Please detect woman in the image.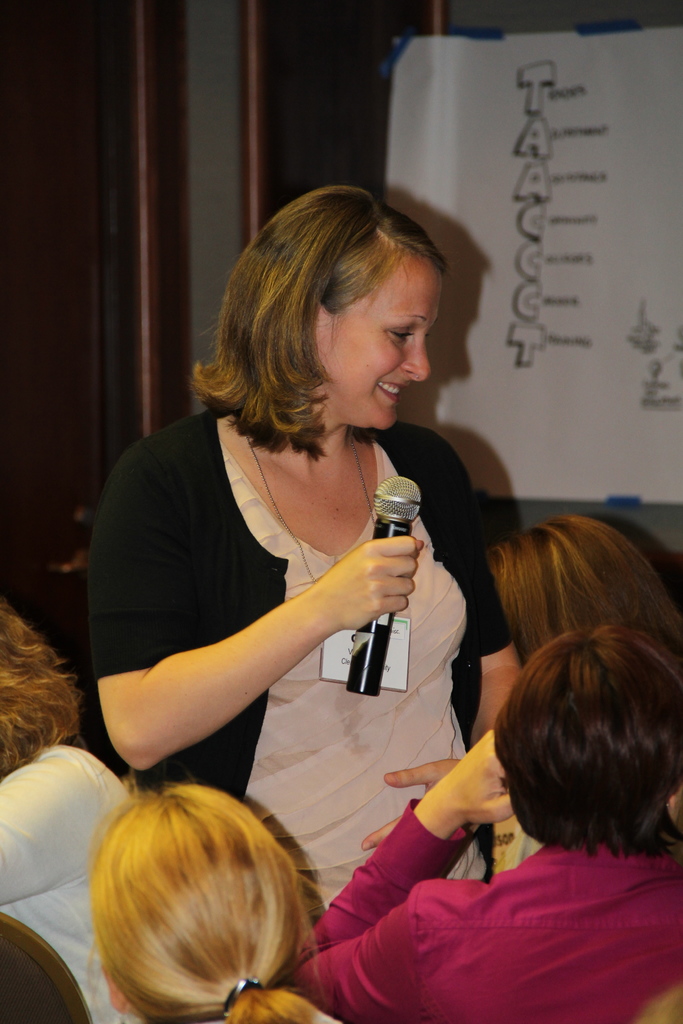
76 177 522 928.
